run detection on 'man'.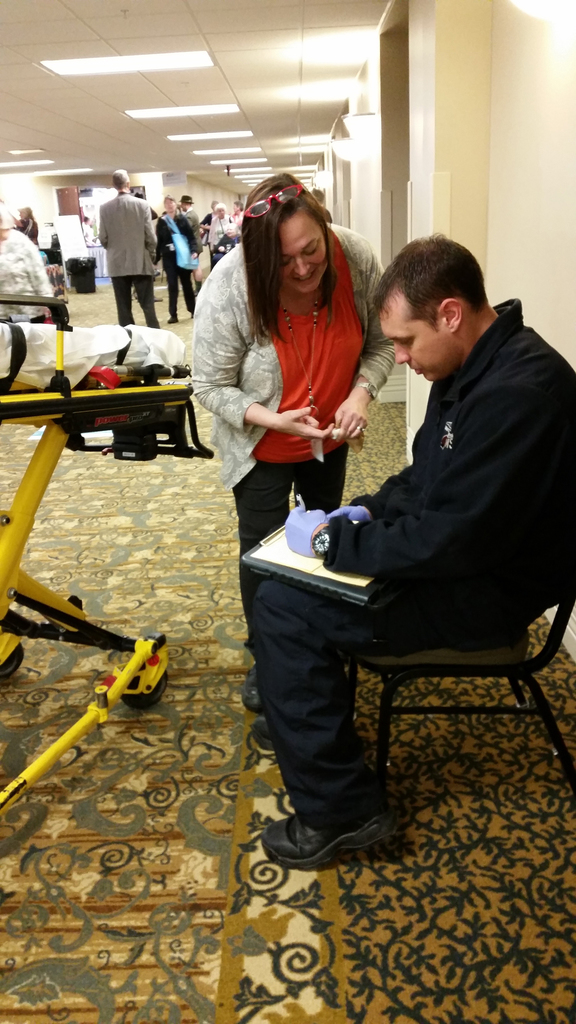
Result: box(92, 165, 159, 331).
